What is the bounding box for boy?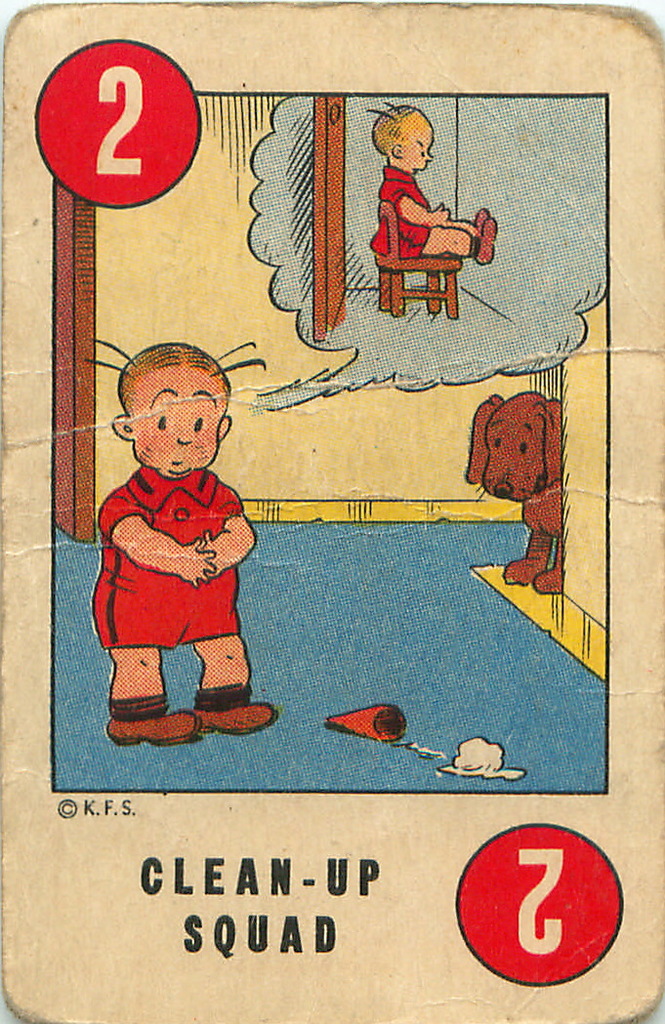
<region>92, 395, 258, 703</region>.
